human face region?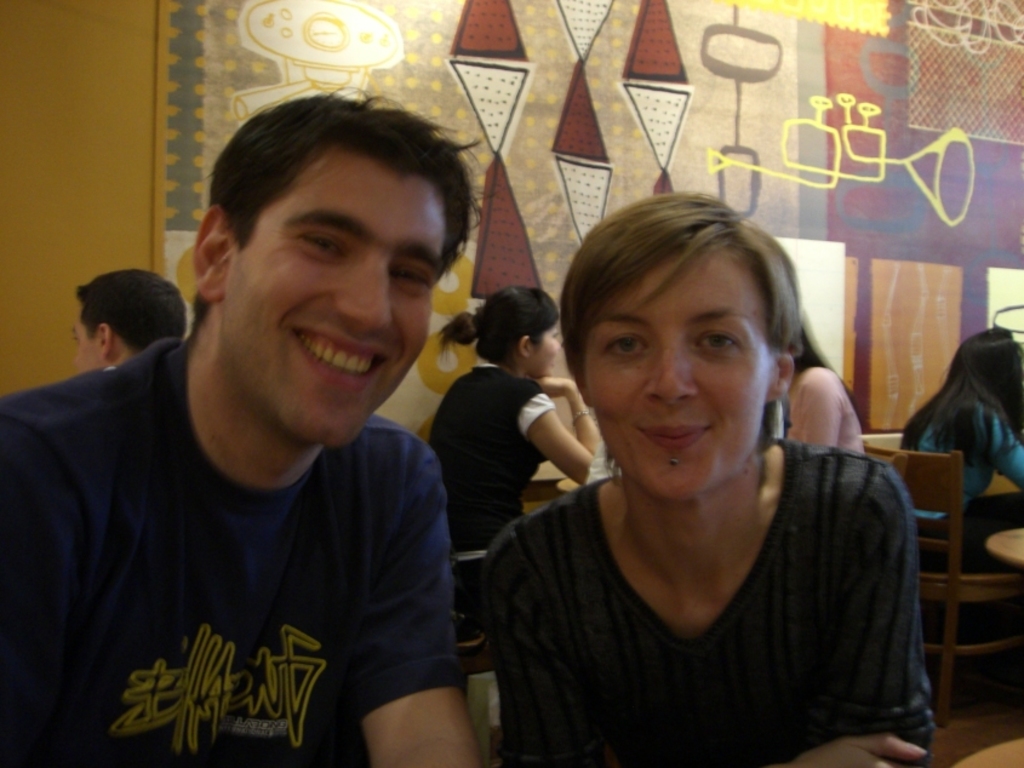
bbox=[585, 247, 767, 497]
